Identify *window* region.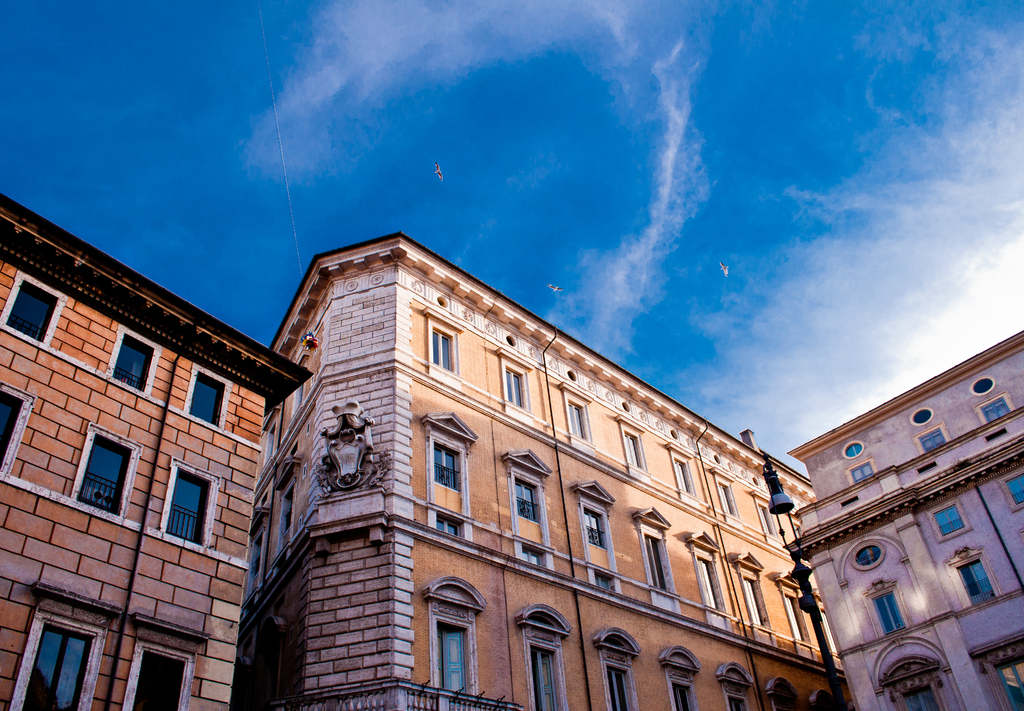
Region: bbox=[669, 680, 698, 710].
